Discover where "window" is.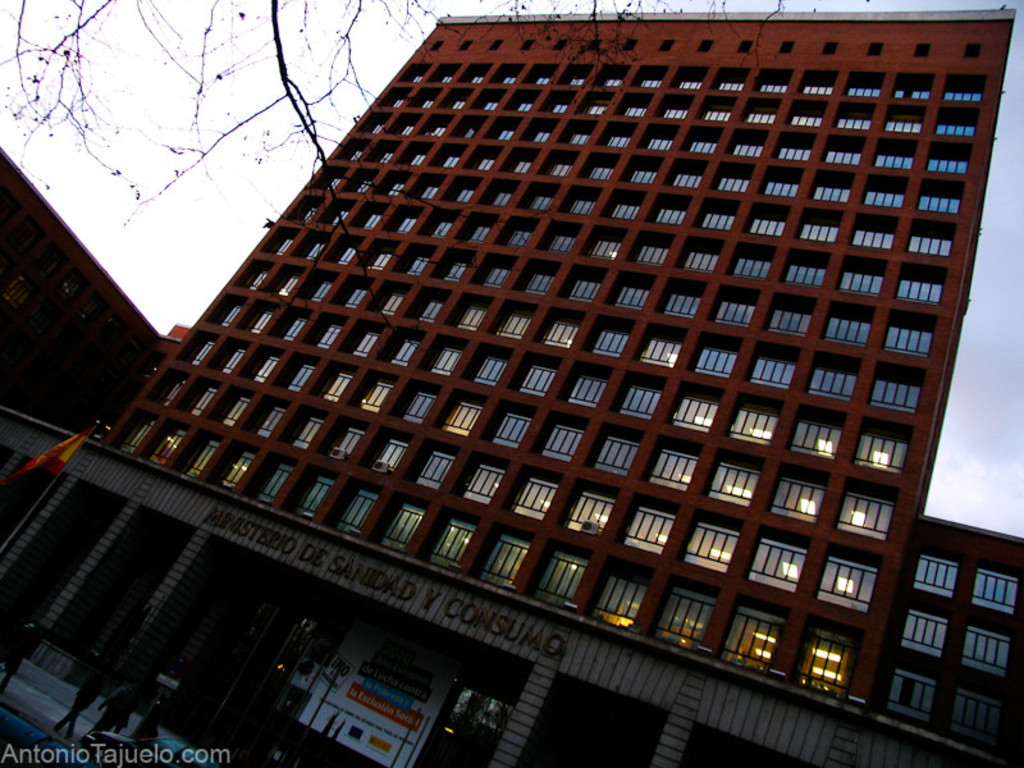
Discovered at bbox=(882, 324, 929, 358).
